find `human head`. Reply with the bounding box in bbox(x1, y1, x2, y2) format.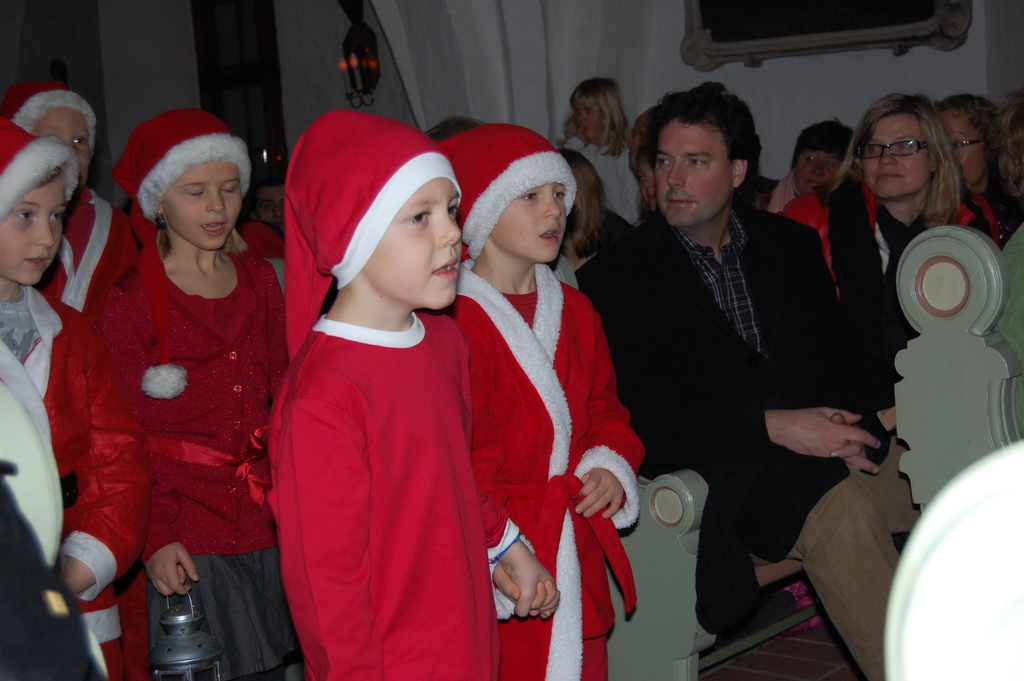
bbox(633, 146, 659, 213).
